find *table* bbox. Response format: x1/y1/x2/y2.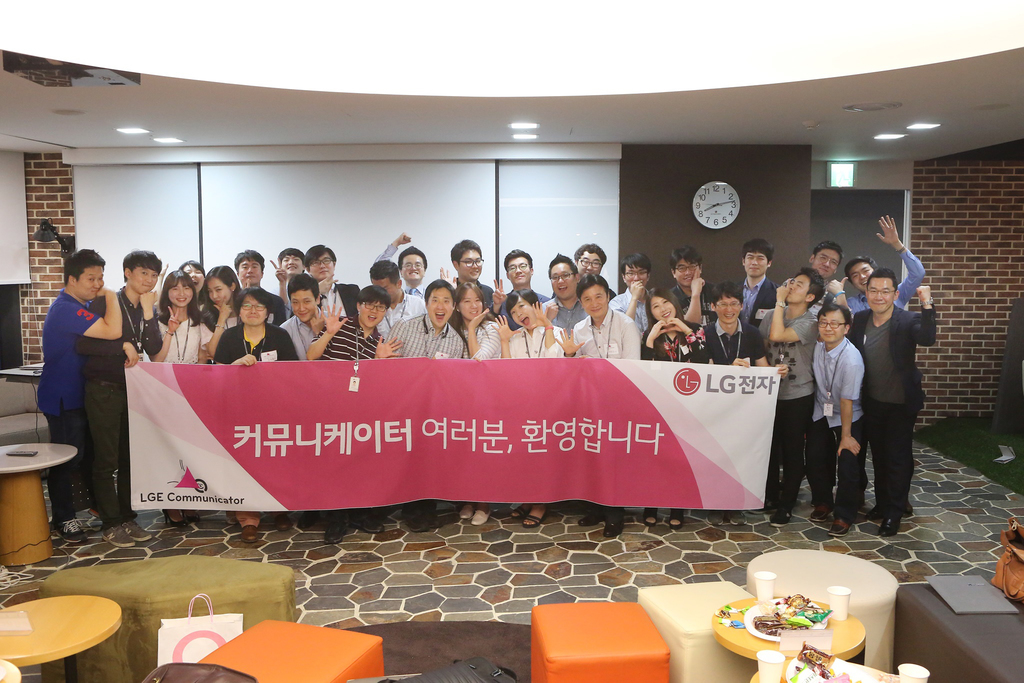
715/598/865/655.
